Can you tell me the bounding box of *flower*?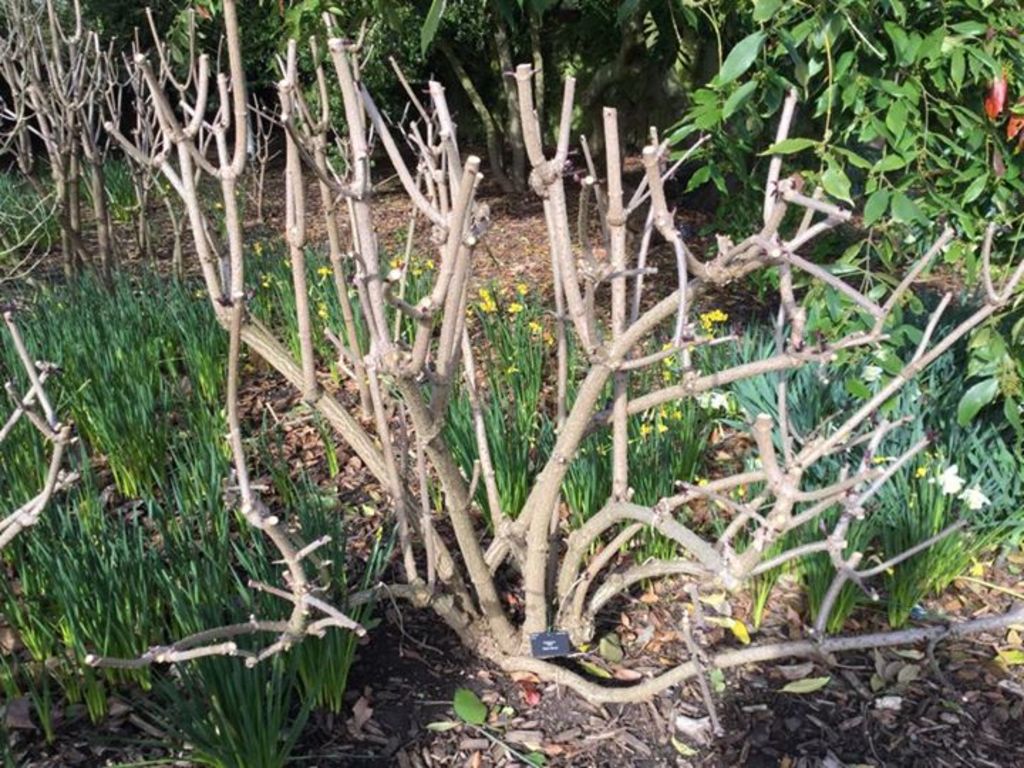
locate(707, 304, 725, 331).
